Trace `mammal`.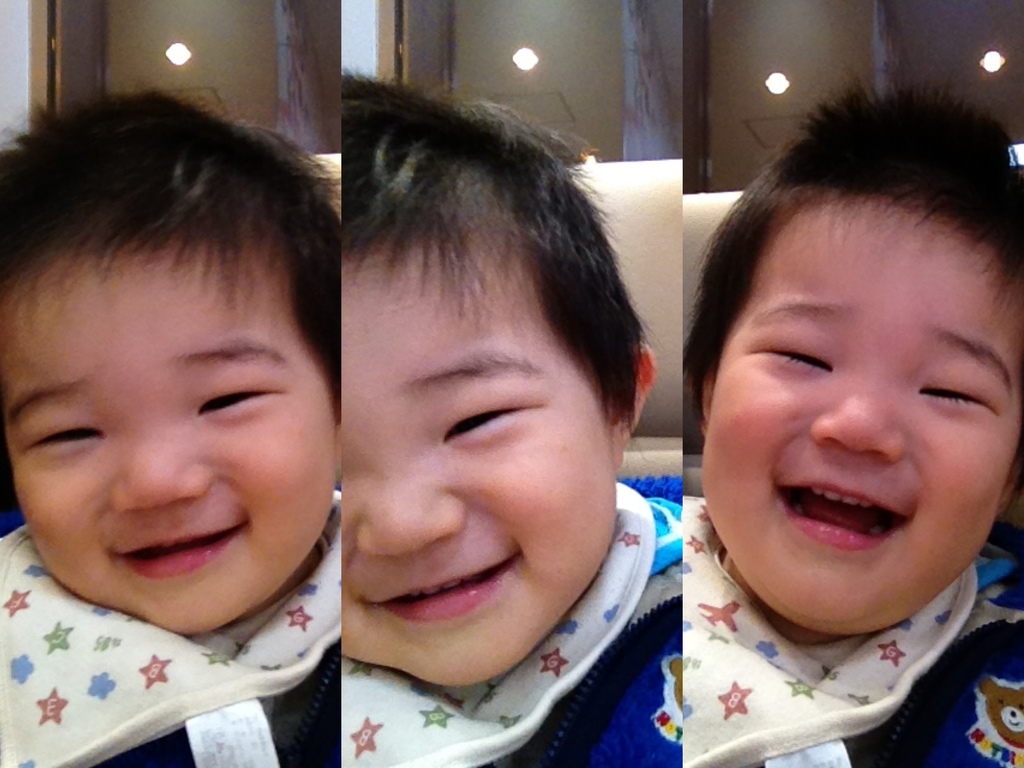
Traced to [left=334, top=61, right=684, bottom=767].
